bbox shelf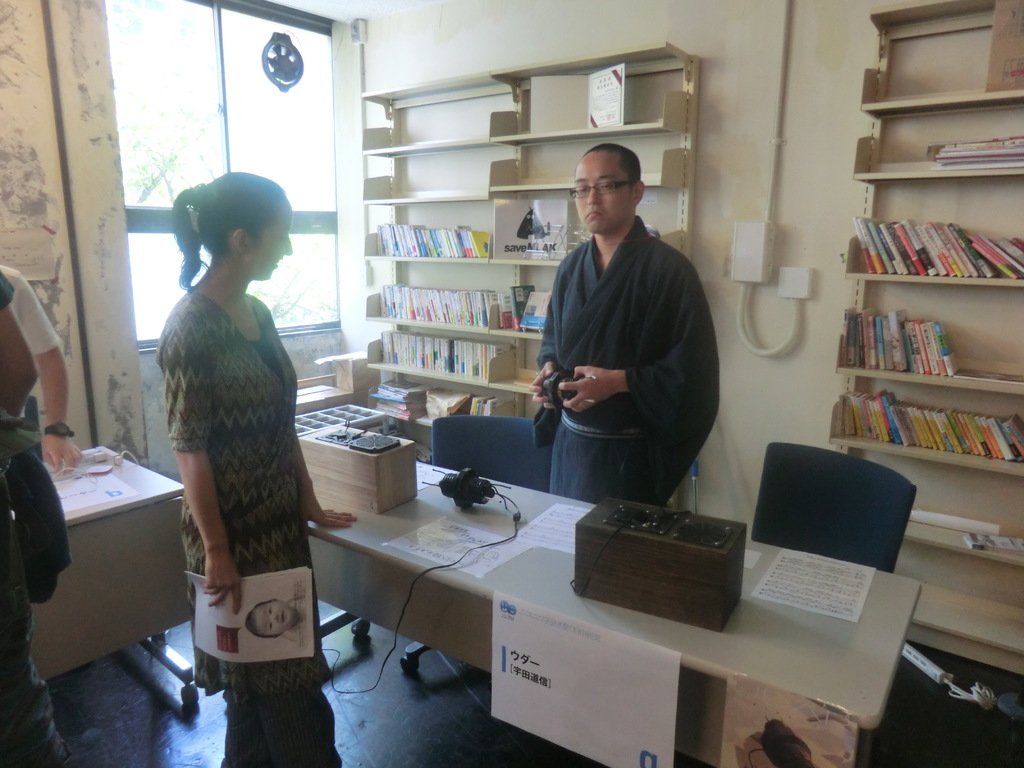
select_region(899, 511, 1023, 566)
